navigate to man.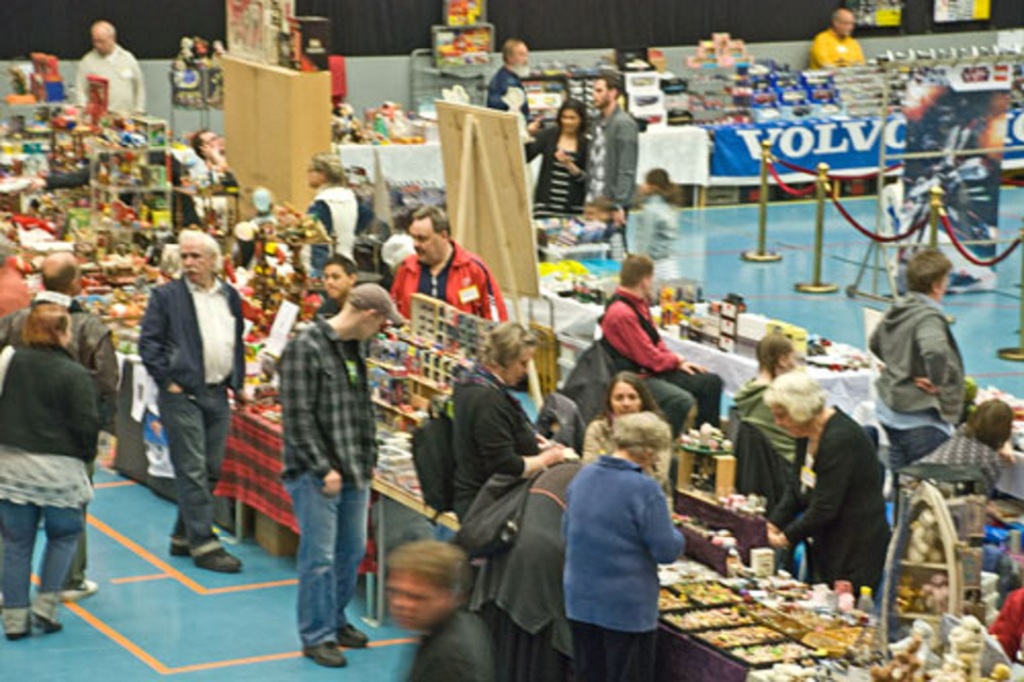
Navigation target: 298/150/376/278.
